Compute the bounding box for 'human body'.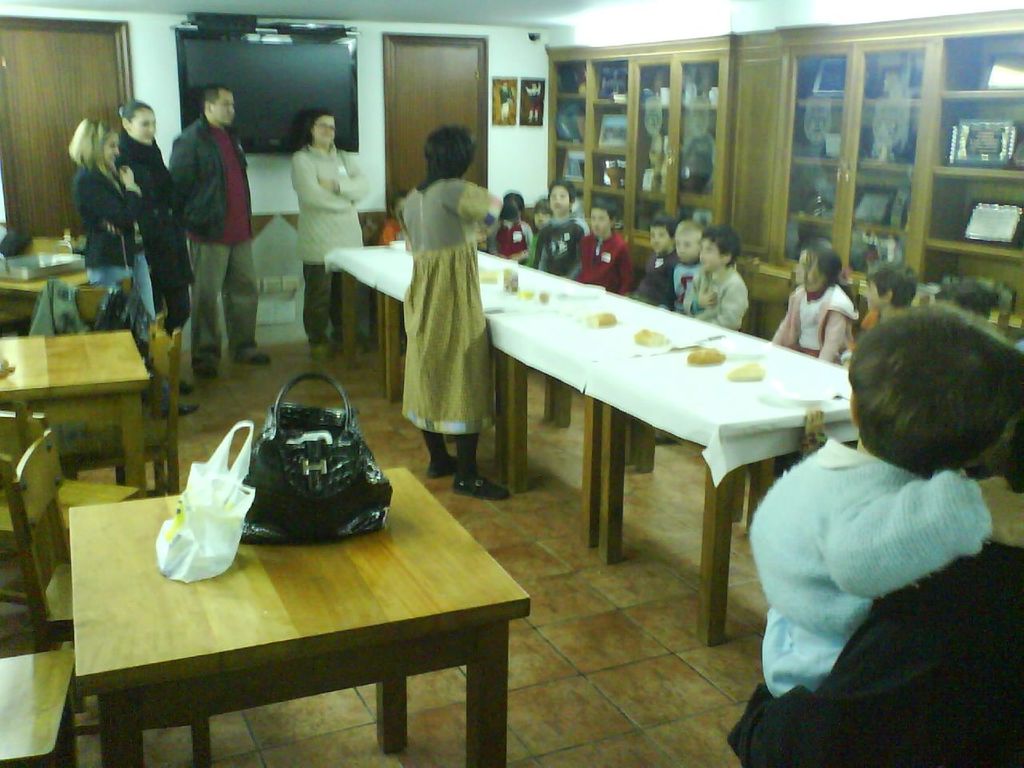
851, 266, 921, 352.
